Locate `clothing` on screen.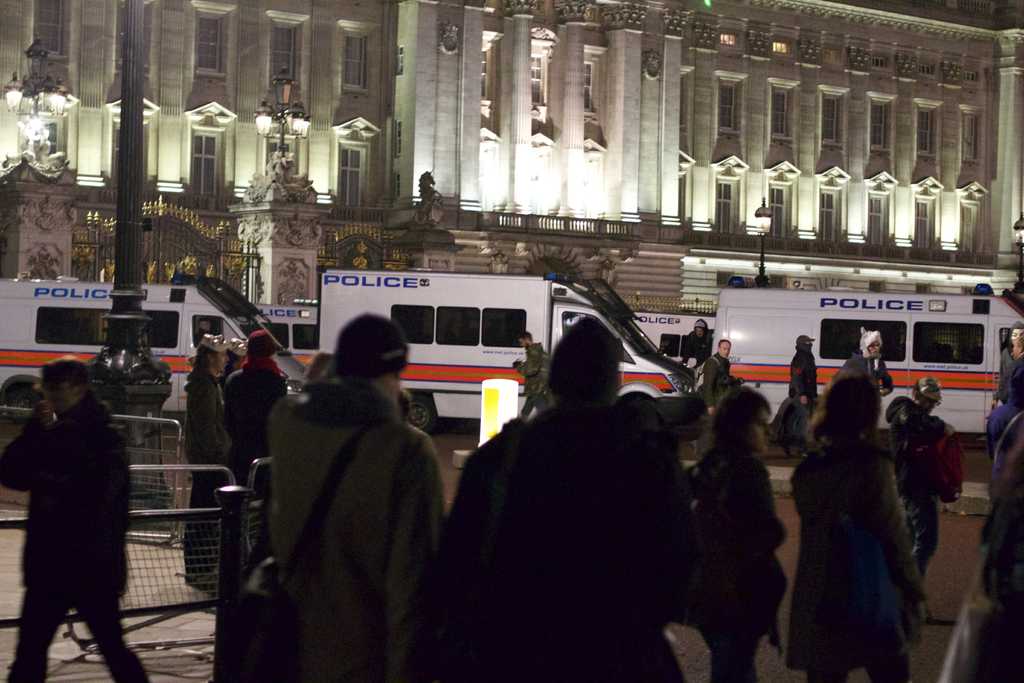
On screen at detection(984, 340, 1023, 470).
